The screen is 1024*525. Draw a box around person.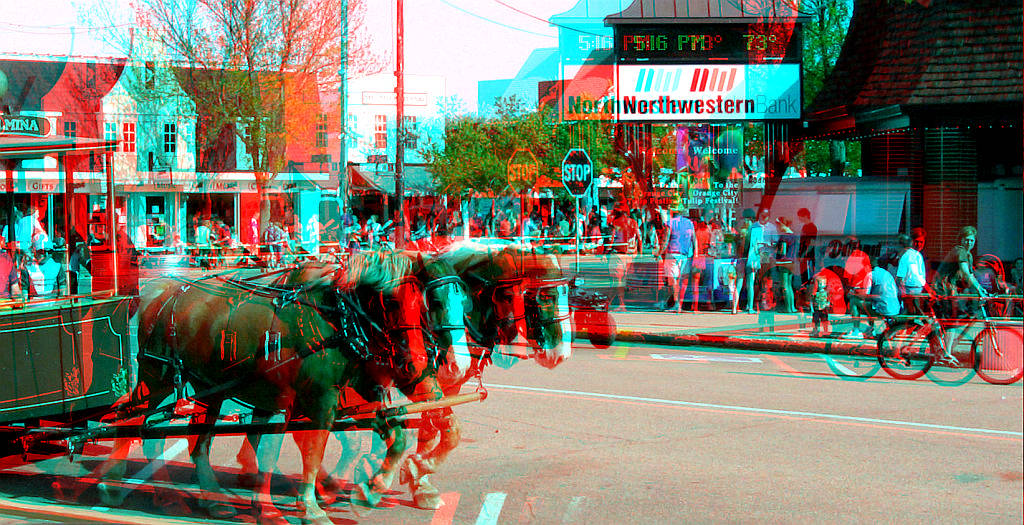
x1=844, y1=259, x2=901, y2=340.
